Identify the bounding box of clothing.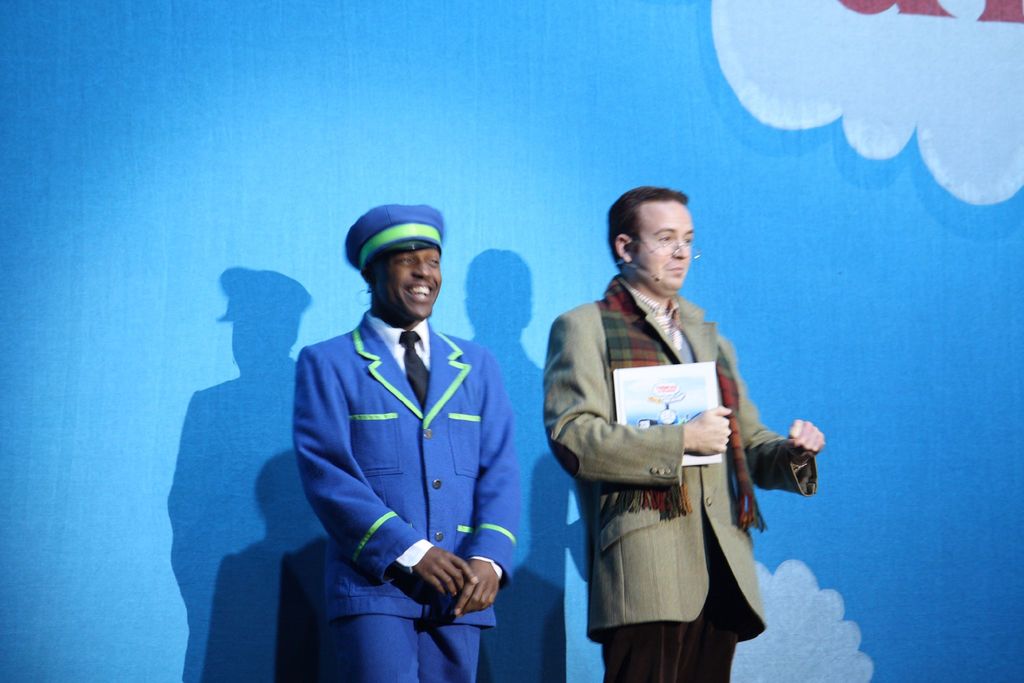
558/261/808/657.
